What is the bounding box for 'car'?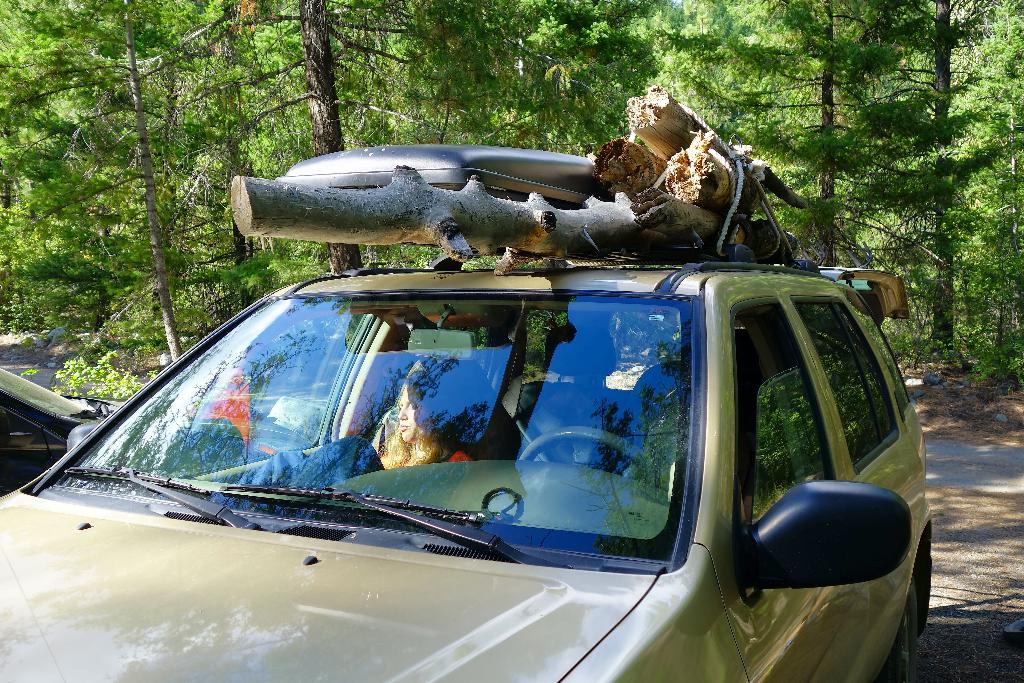
(x1=0, y1=366, x2=326, y2=491).
